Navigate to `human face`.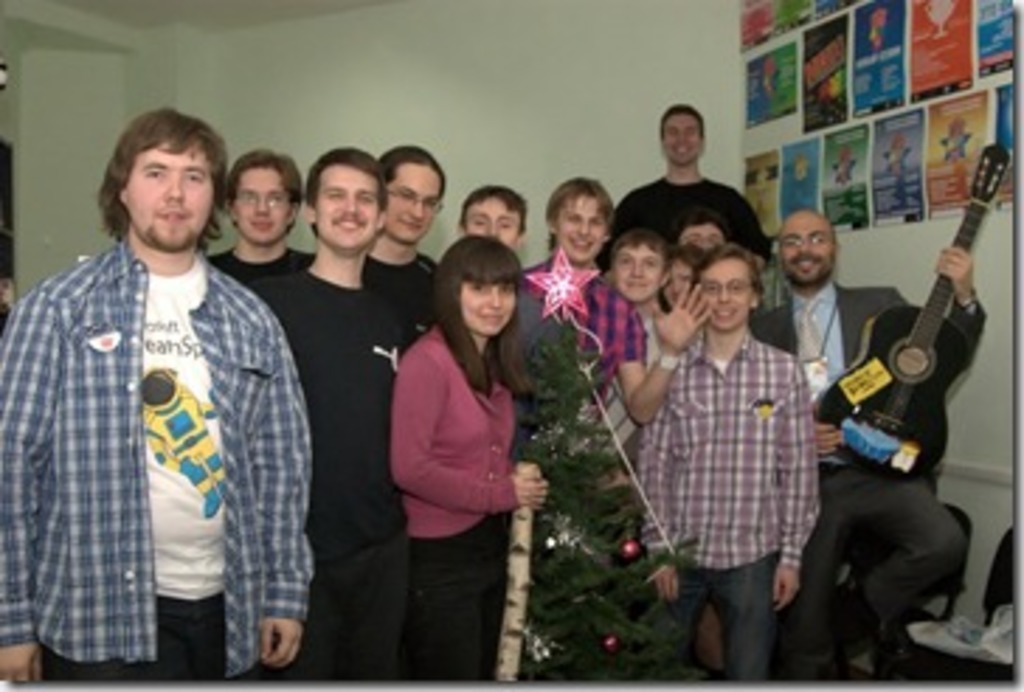
Navigation target: region(554, 194, 610, 262).
